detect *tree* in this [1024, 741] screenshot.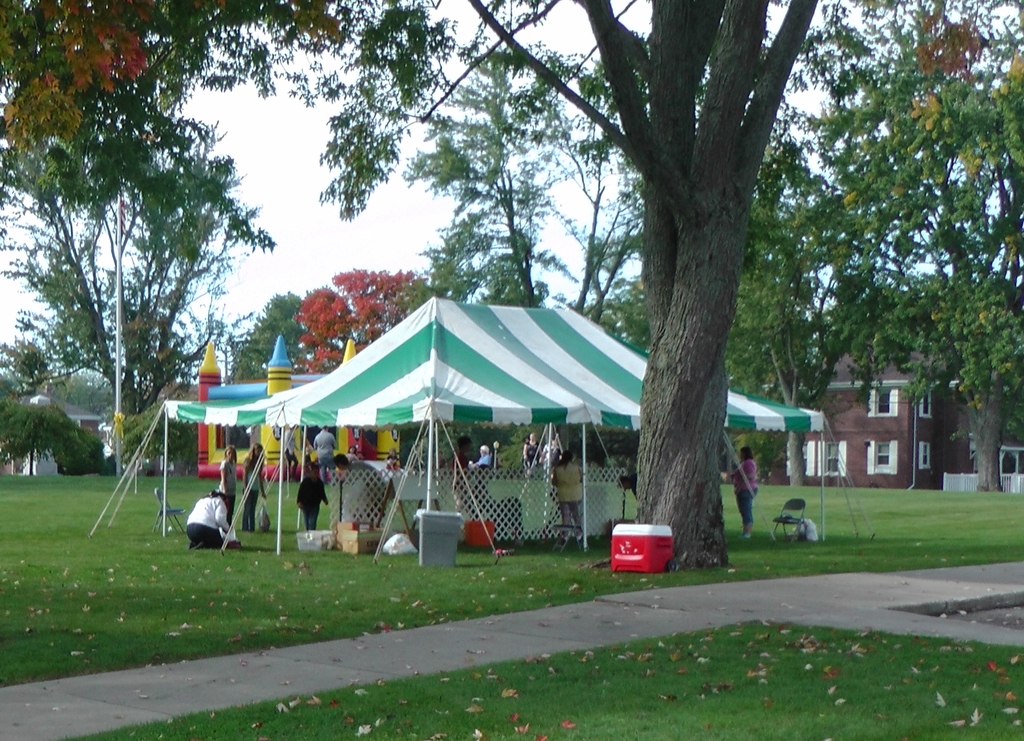
Detection: (x1=291, y1=266, x2=421, y2=375).
